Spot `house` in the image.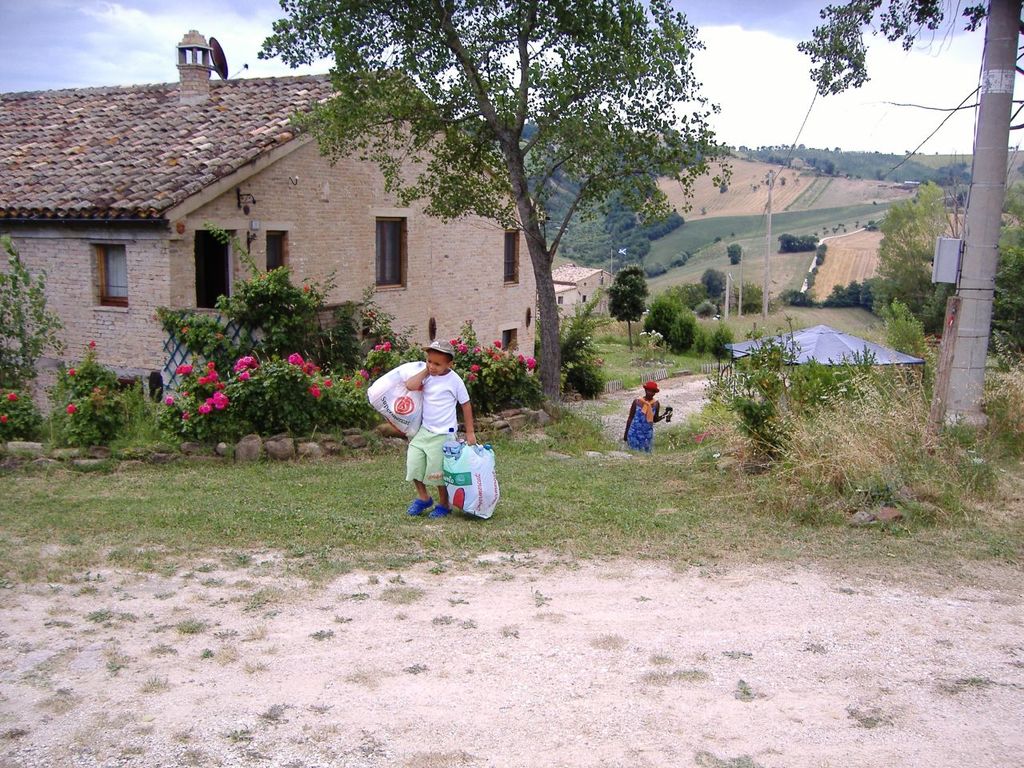
`house` found at detection(555, 261, 618, 320).
